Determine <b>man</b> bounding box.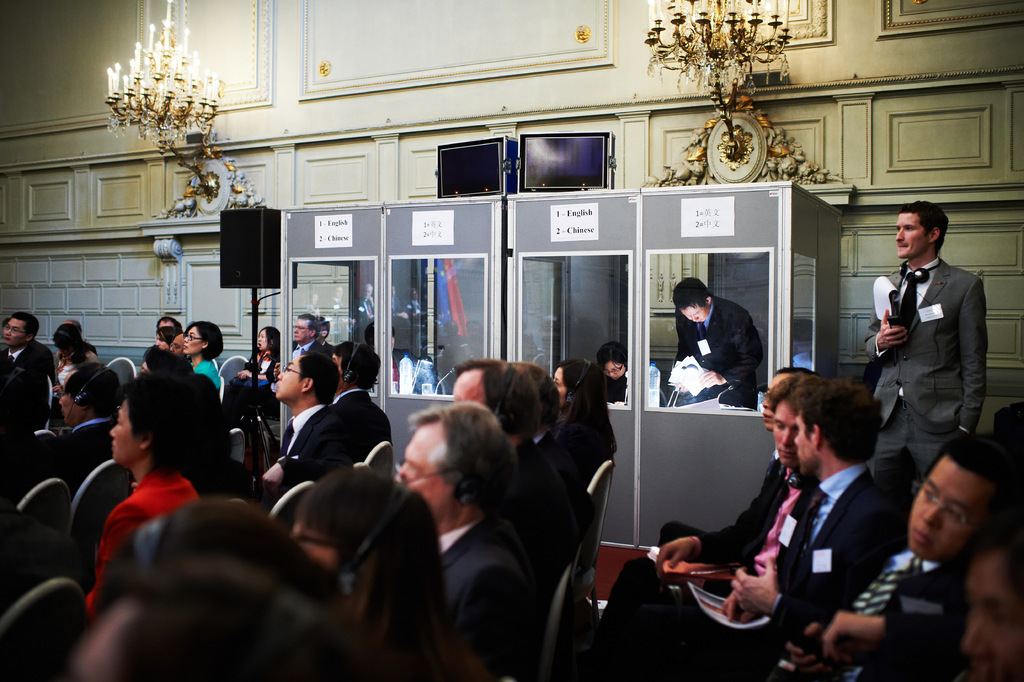
Determined: pyautogui.locateOnScreen(282, 310, 319, 345).
